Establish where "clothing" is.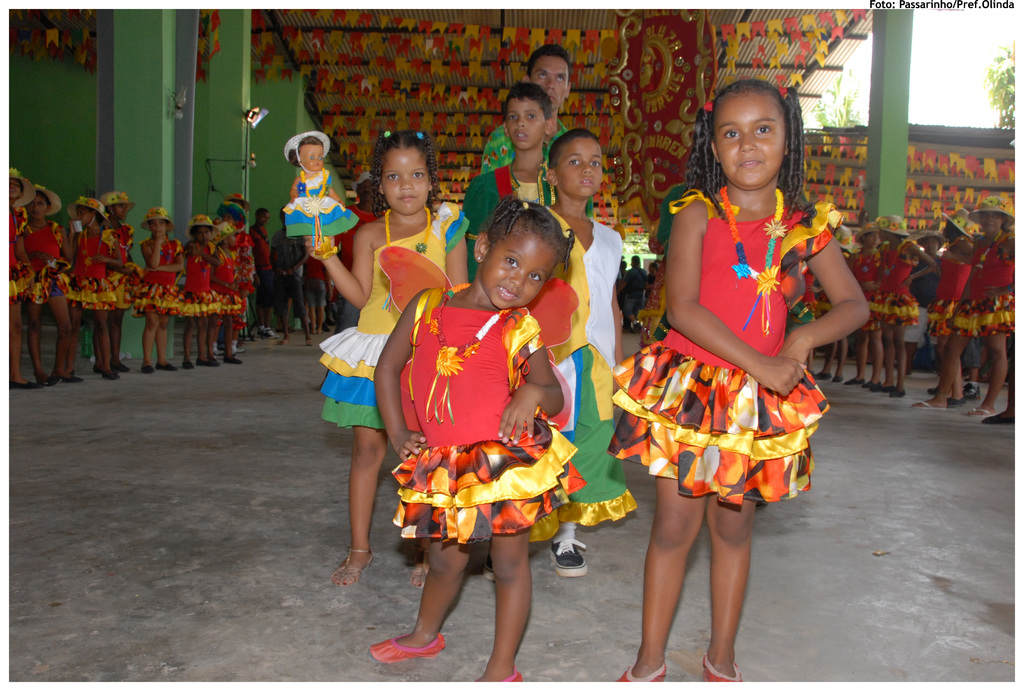
Established at <region>131, 226, 182, 314</region>.
